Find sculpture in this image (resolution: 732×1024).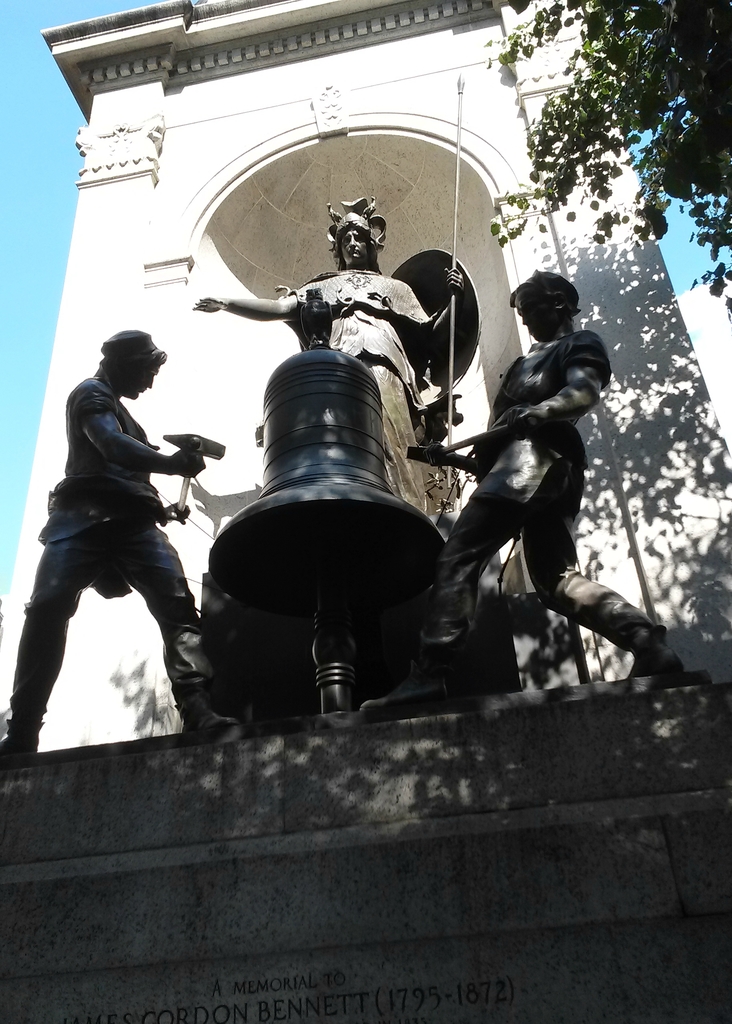
(x1=426, y1=245, x2=639, y2=725).
